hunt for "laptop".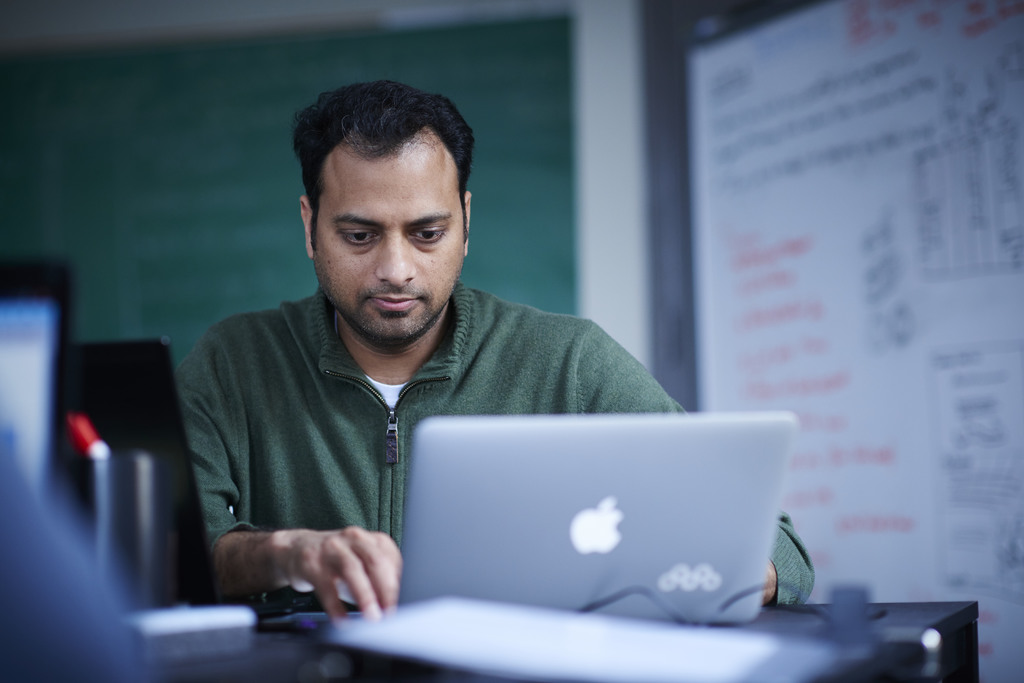
Hunted down at (0,260,72,478).
